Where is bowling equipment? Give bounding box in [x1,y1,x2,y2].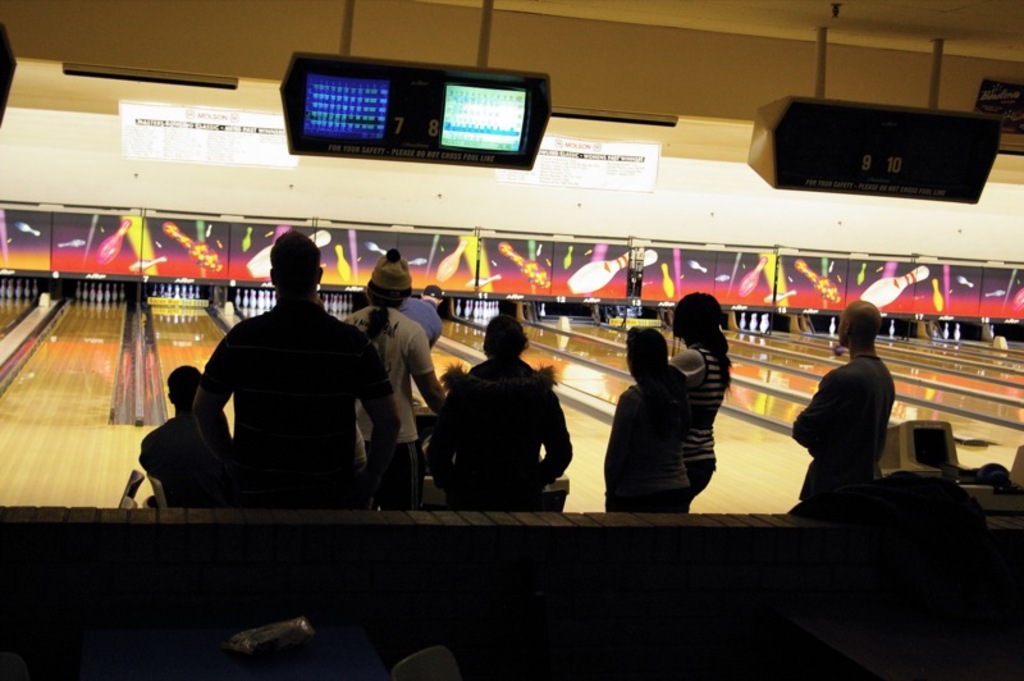
[559,244,572,274].
